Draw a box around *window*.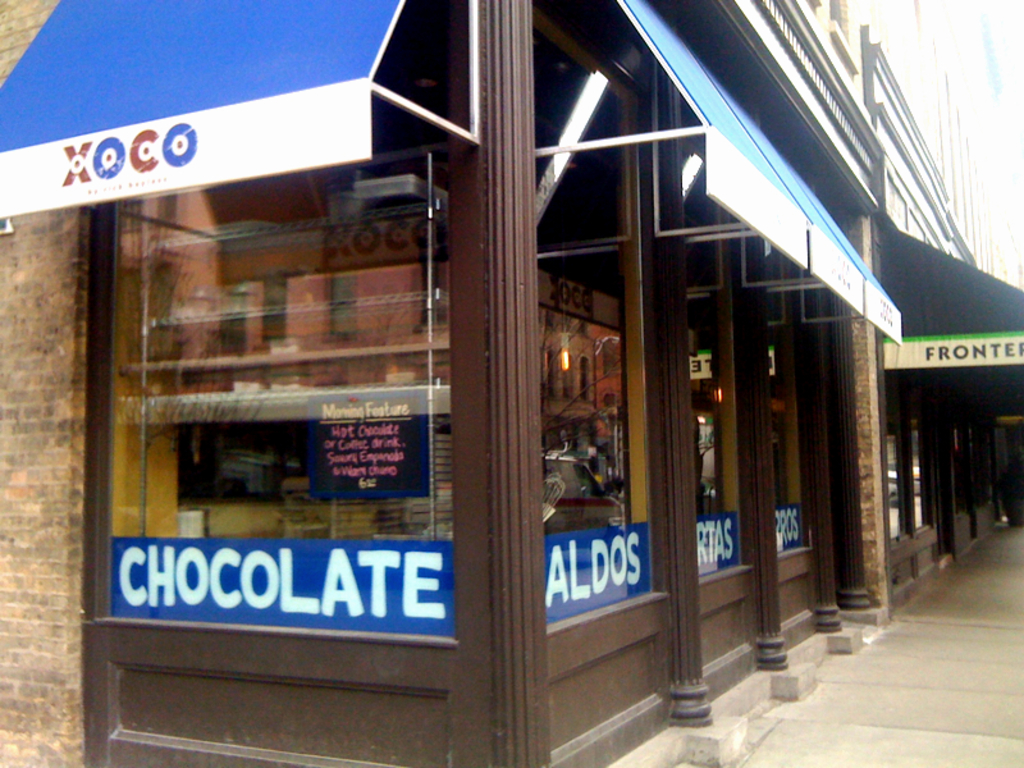
select_region(119, 69, 484, 650).
